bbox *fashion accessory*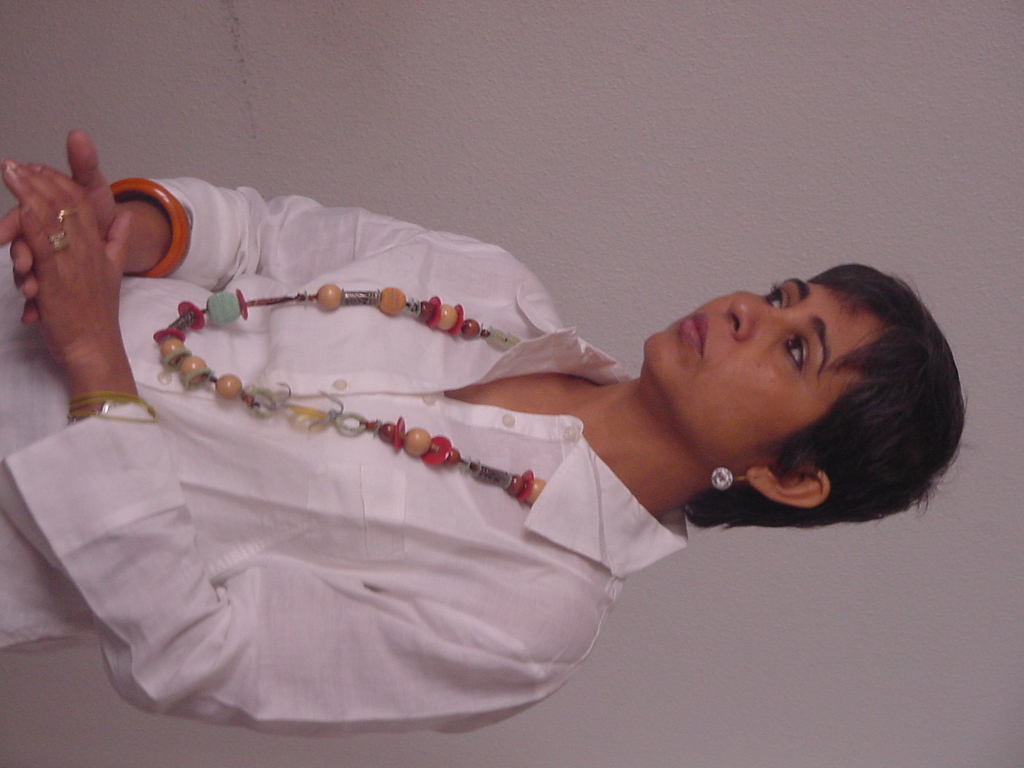
63, 393, 152, 429
